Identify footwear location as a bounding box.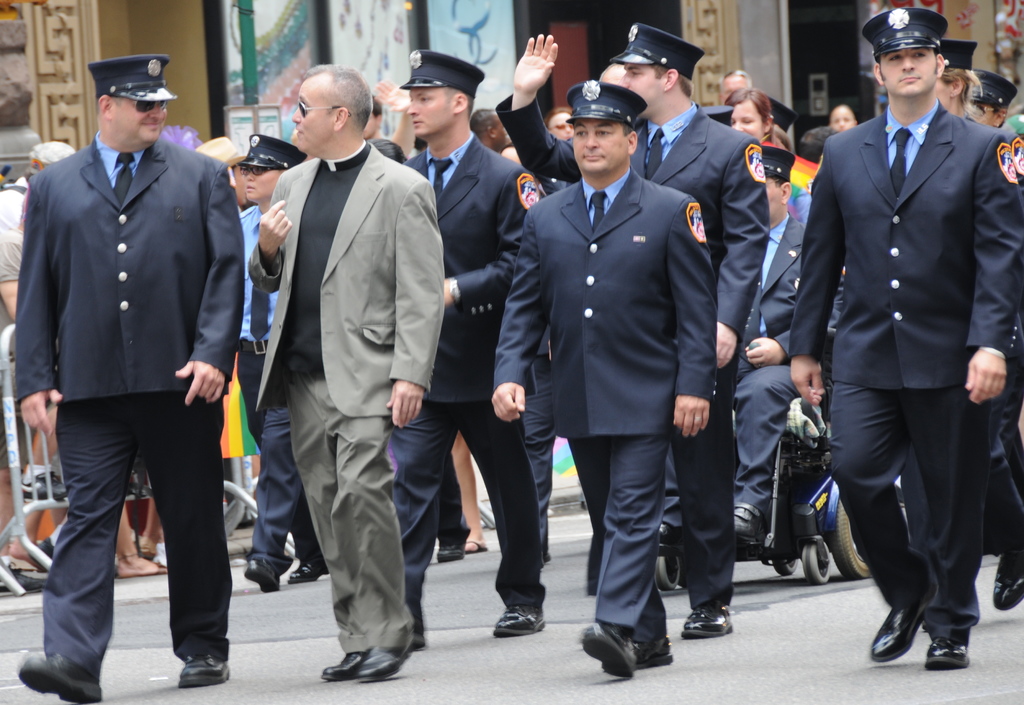
{"x1": 662, "y1": 523, "x2": 680, "y2": 546}.
